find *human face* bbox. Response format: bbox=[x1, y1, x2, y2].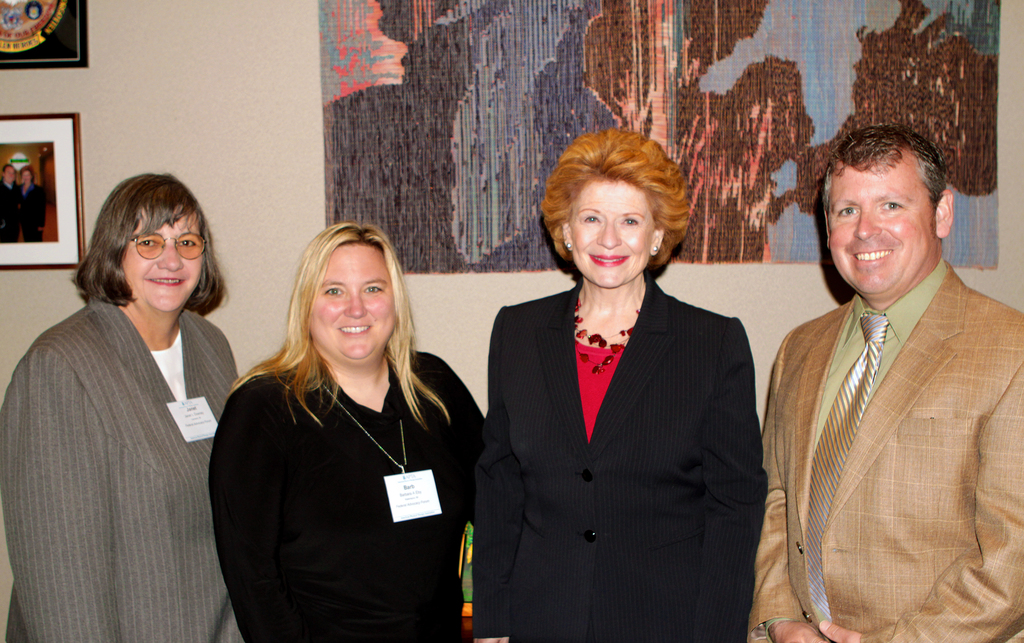
bbox=[122, 205, 206, 310].
